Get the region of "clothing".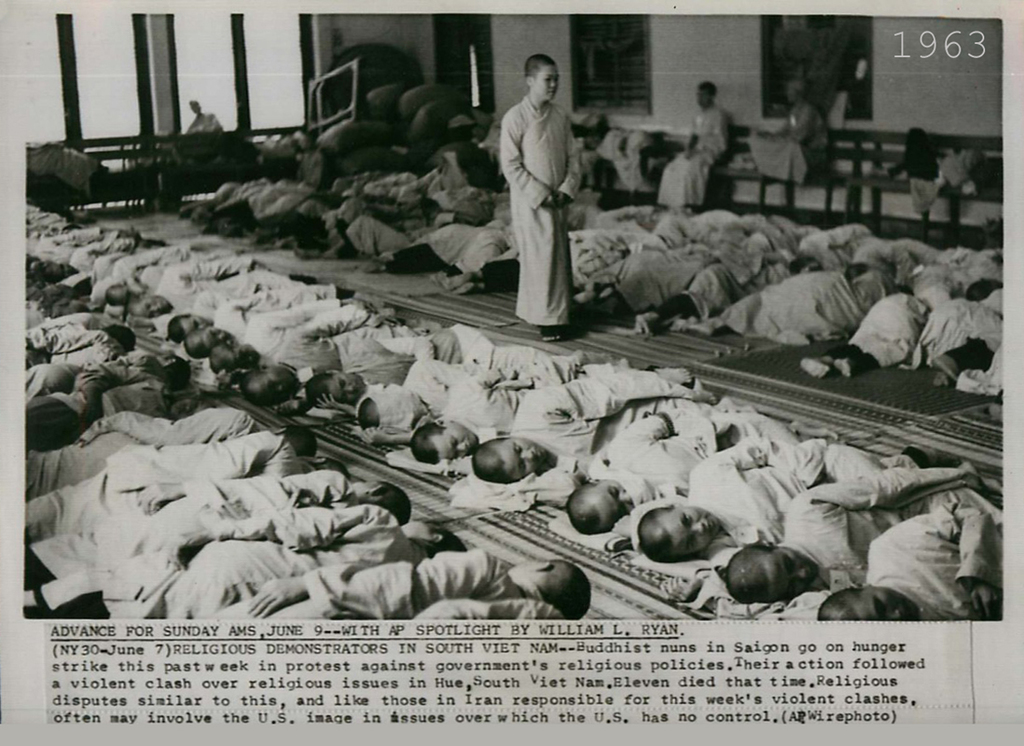
x1=744 y1=99 x2=863 y2=179.
